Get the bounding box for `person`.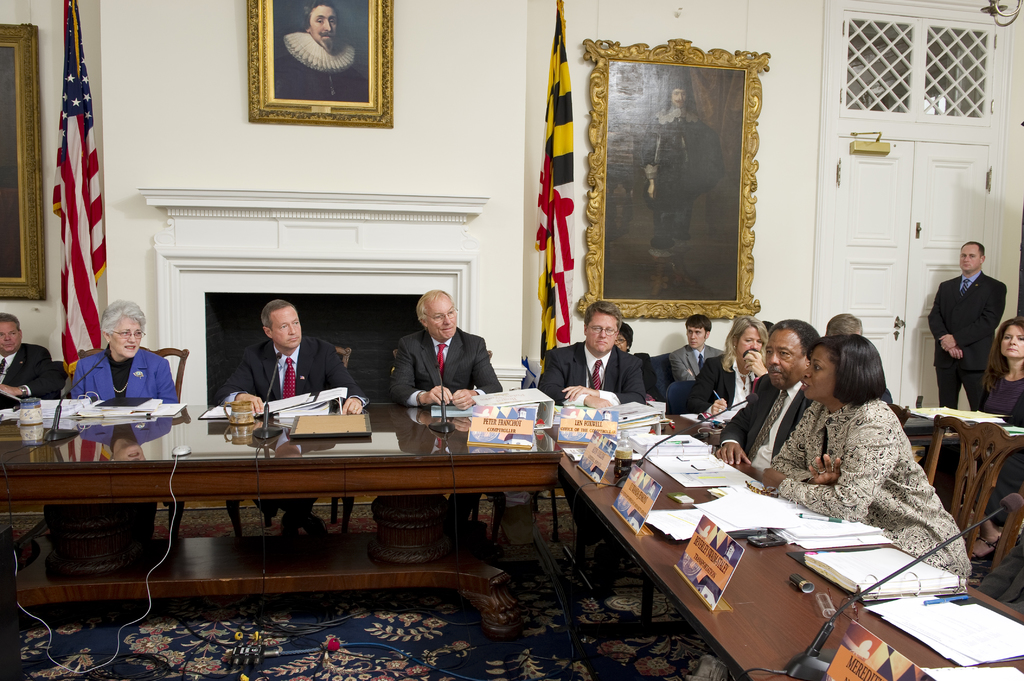
bbox=(959, 310, 1023, 563).
